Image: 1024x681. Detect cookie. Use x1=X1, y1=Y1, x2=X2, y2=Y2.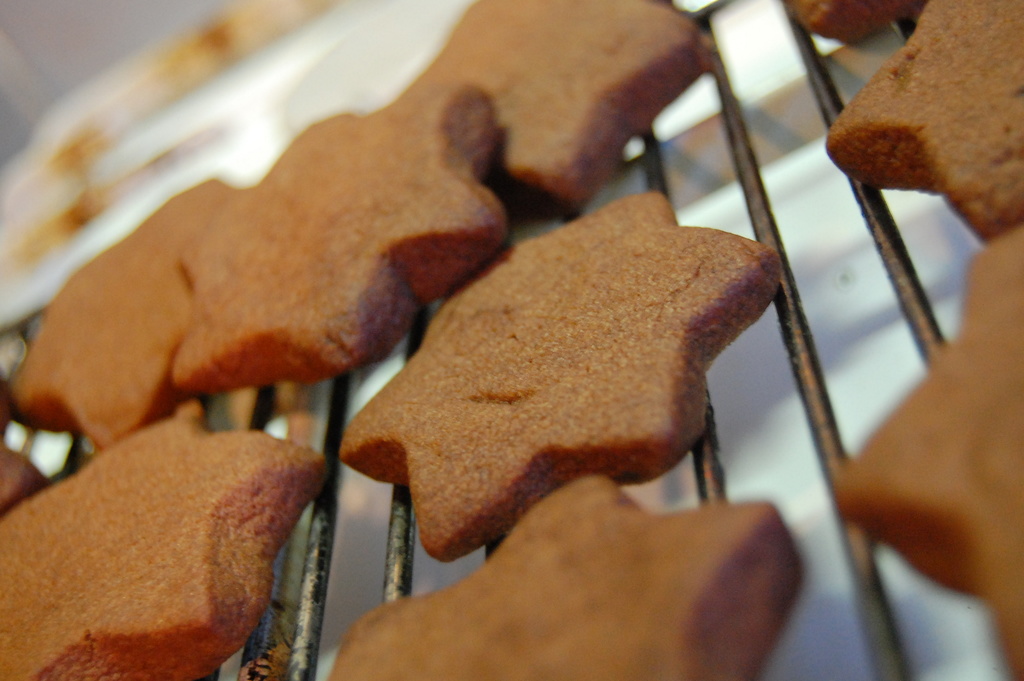
x1=9, y1=174, x2=243, y2=445.
